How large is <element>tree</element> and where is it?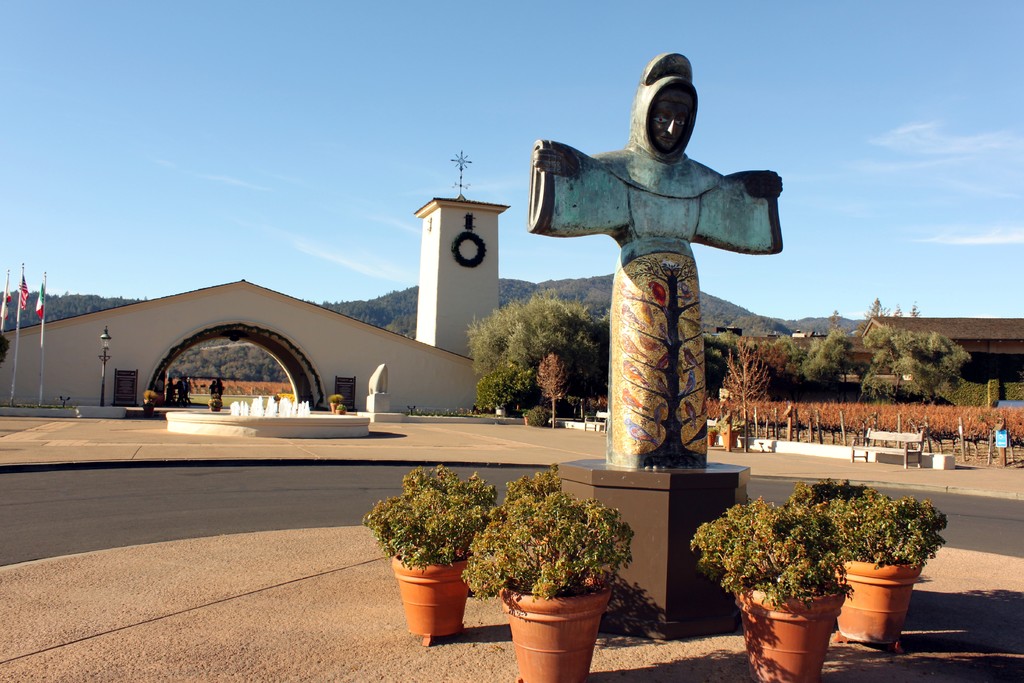
Bounding box: {"x1": 698, "y1": 331, "x2": 797, "y2": 403}.
